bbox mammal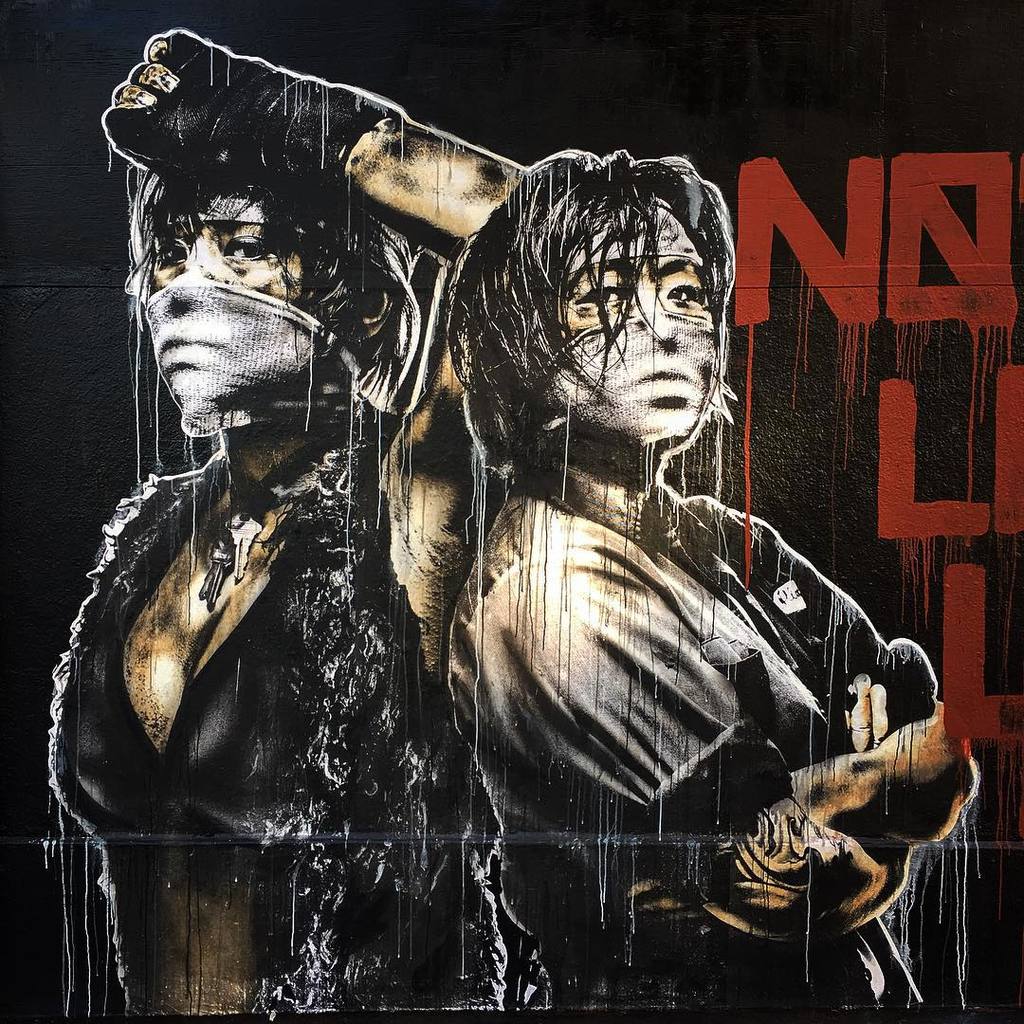
pyautogui.locateOnScreen(47, 23, 550, 1011)
